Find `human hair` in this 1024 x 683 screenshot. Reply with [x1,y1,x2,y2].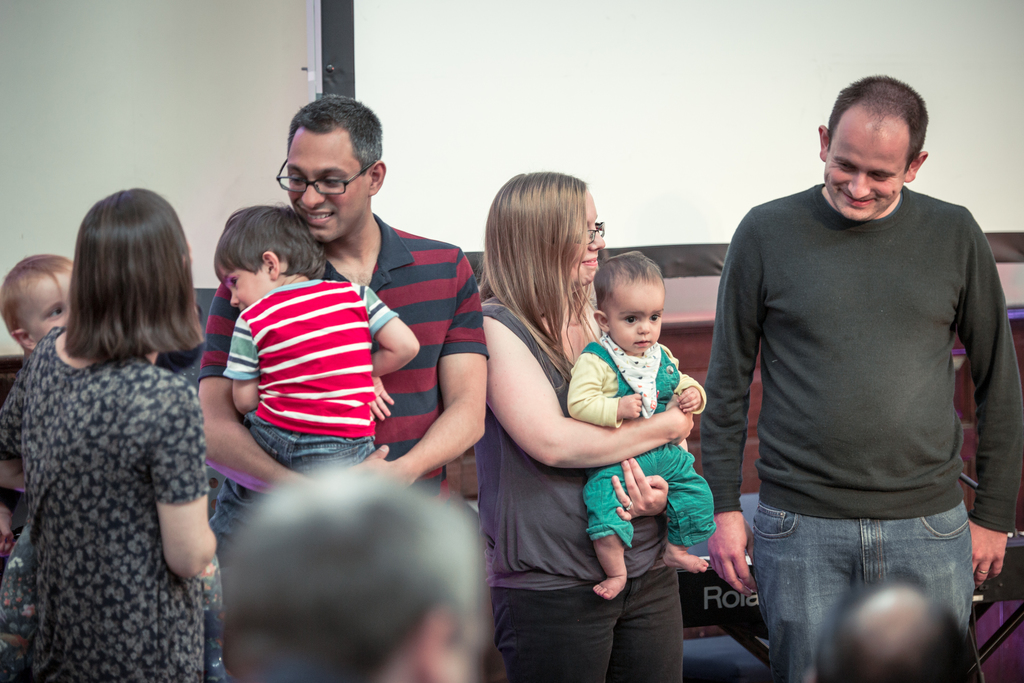
[826,72,928,172].
